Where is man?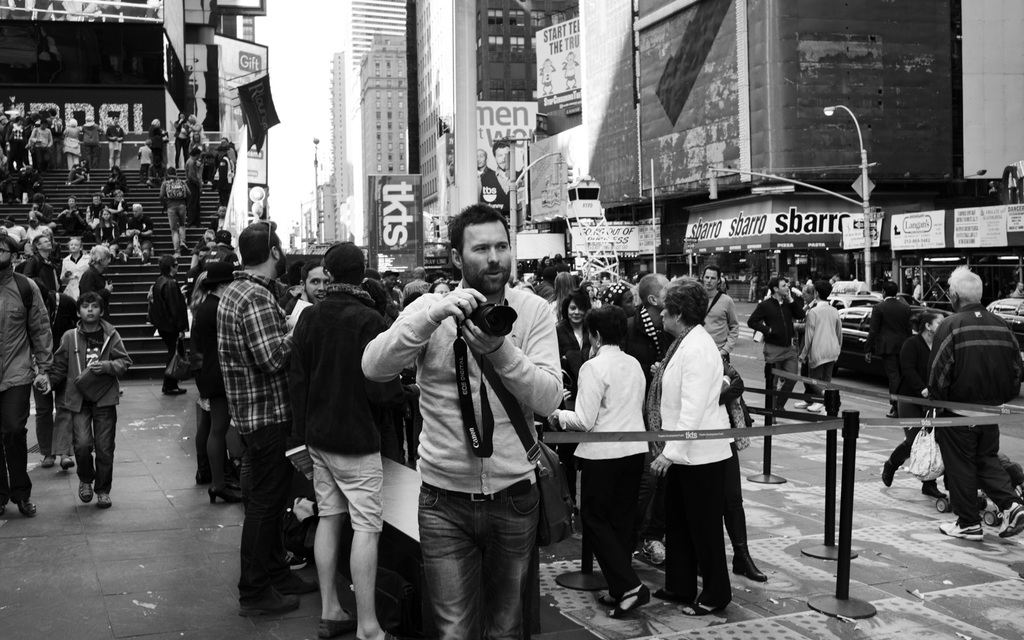
<bbox>625, 271, 678, 362</bbox>.
